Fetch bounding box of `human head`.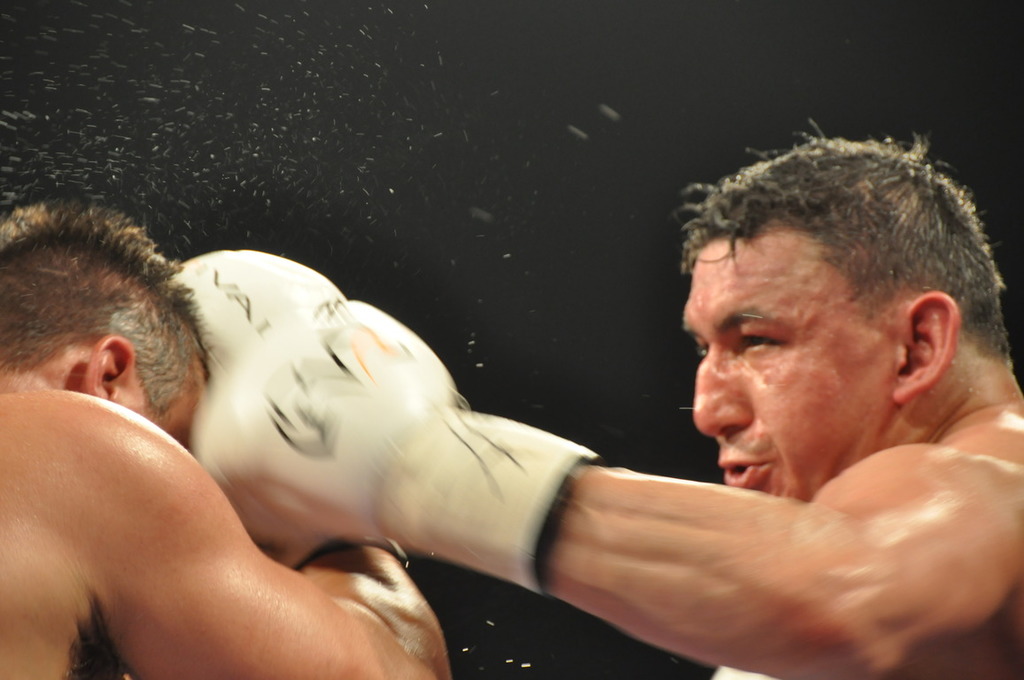
Bbox: x1=0 y1=194 x2=216 y2=440.
